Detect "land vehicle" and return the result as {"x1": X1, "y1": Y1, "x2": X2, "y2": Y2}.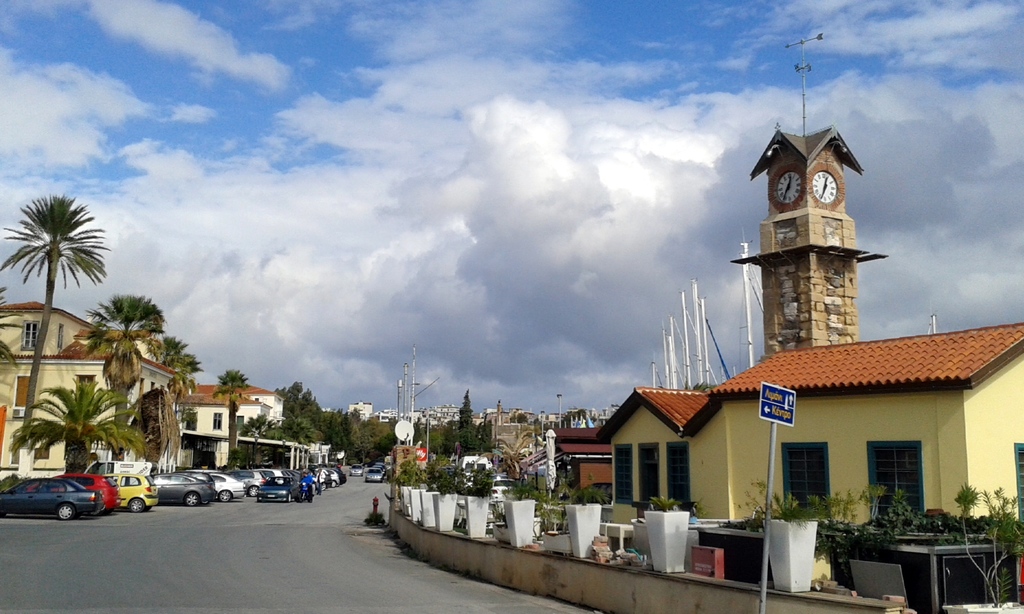
{"x1": 262, "y1": 480, "x2": 296, "y2": 507}.
